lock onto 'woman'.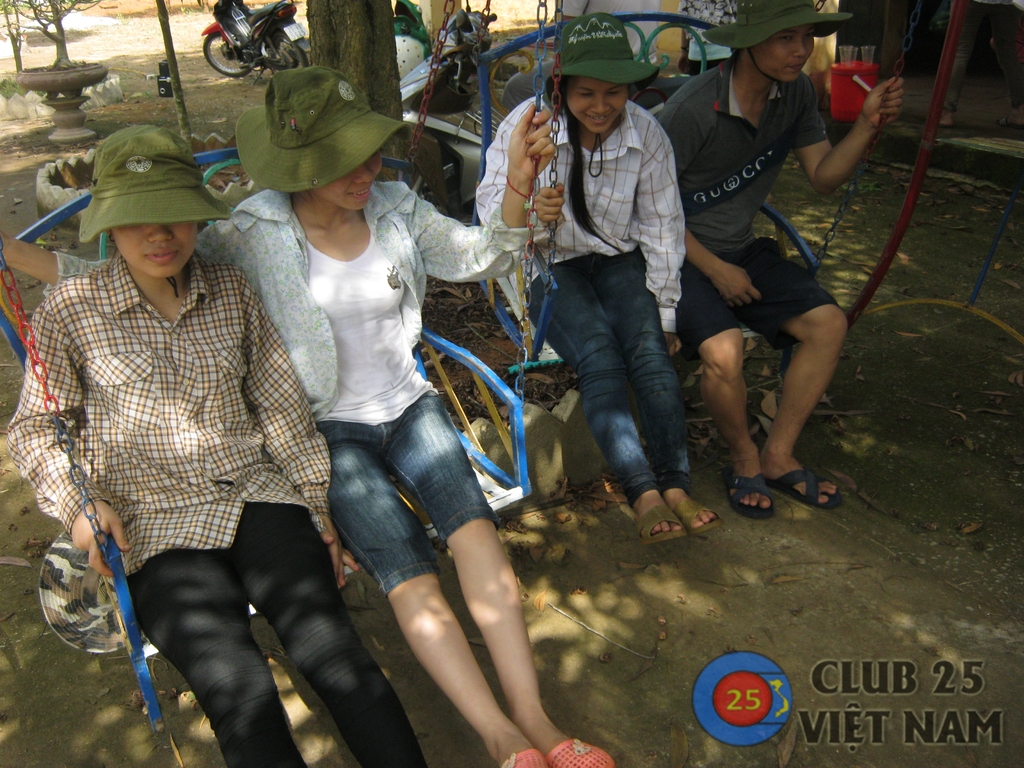
Locked: select_region(479, 9, 747, 547).
